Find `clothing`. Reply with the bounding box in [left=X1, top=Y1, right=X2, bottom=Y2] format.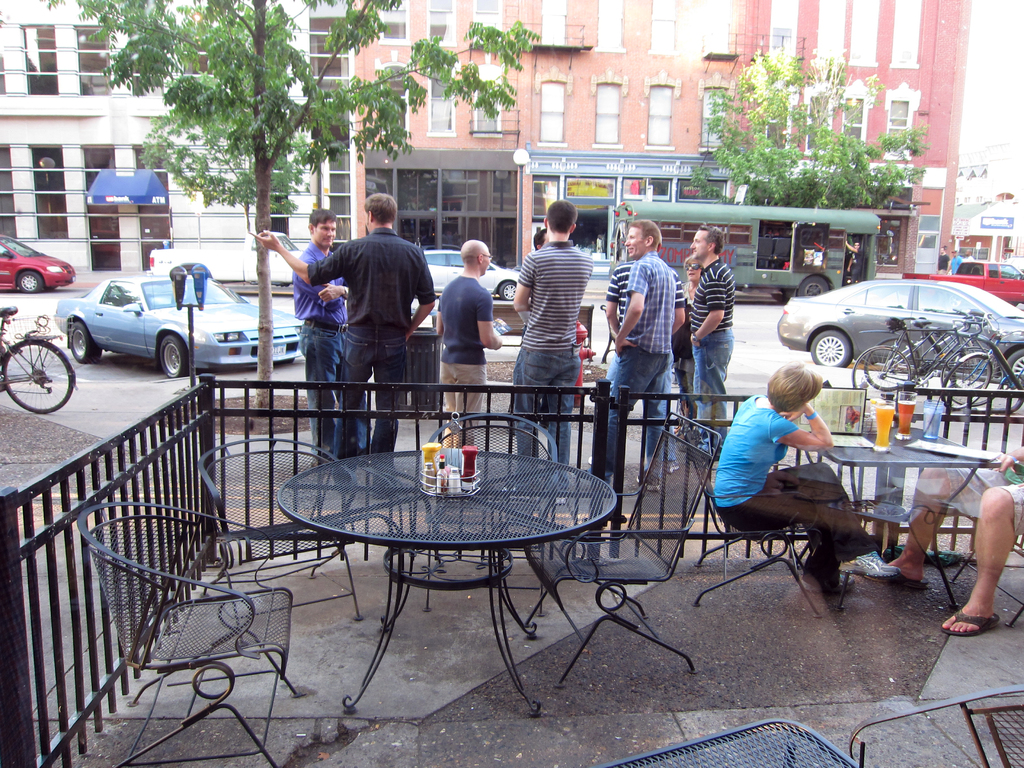
[left=293, top=196, right=427, bottom=436].
